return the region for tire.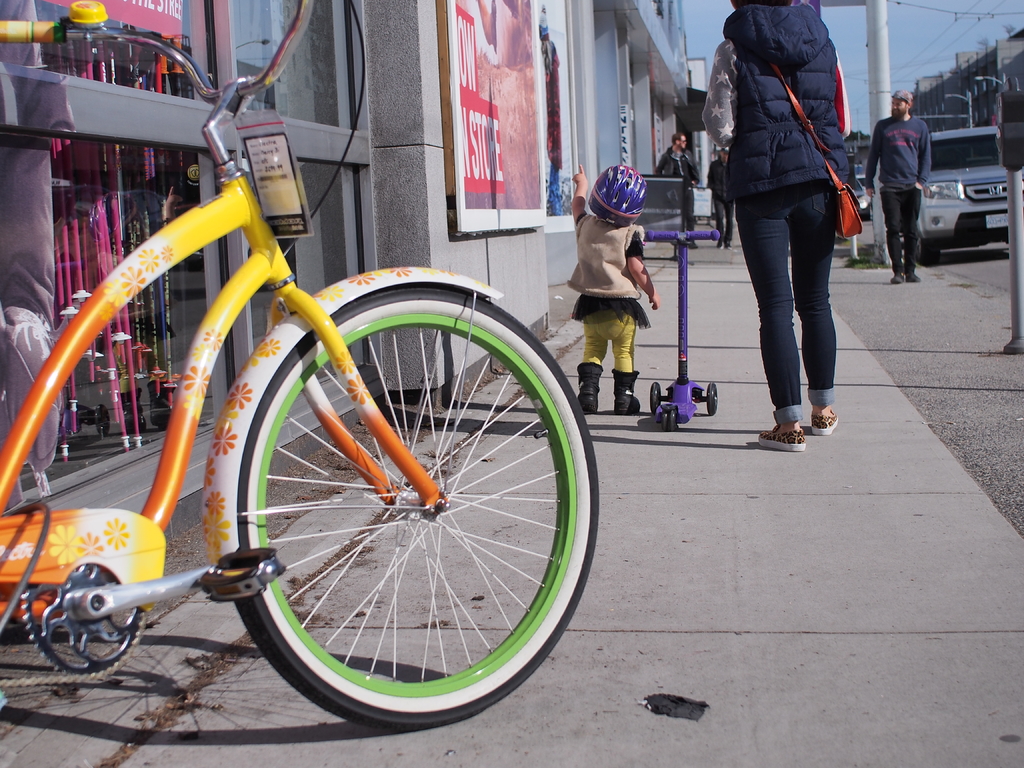
[649, 380, 660, 416].
